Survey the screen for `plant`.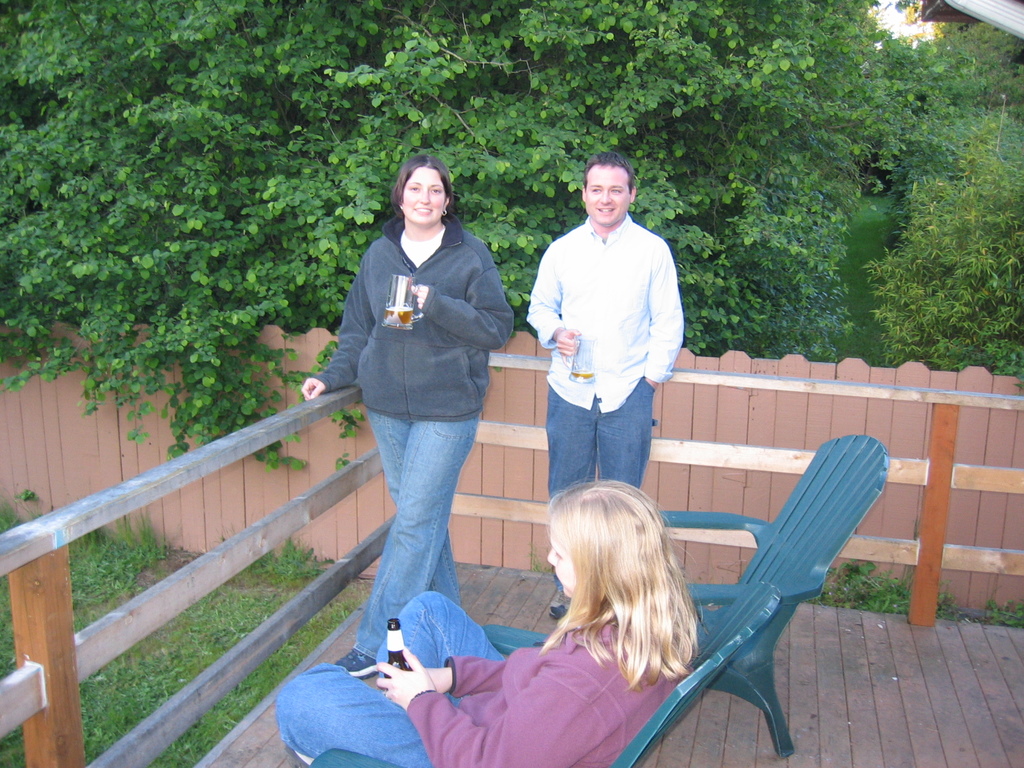
Survey found: 854, 111, 1023, 390.
